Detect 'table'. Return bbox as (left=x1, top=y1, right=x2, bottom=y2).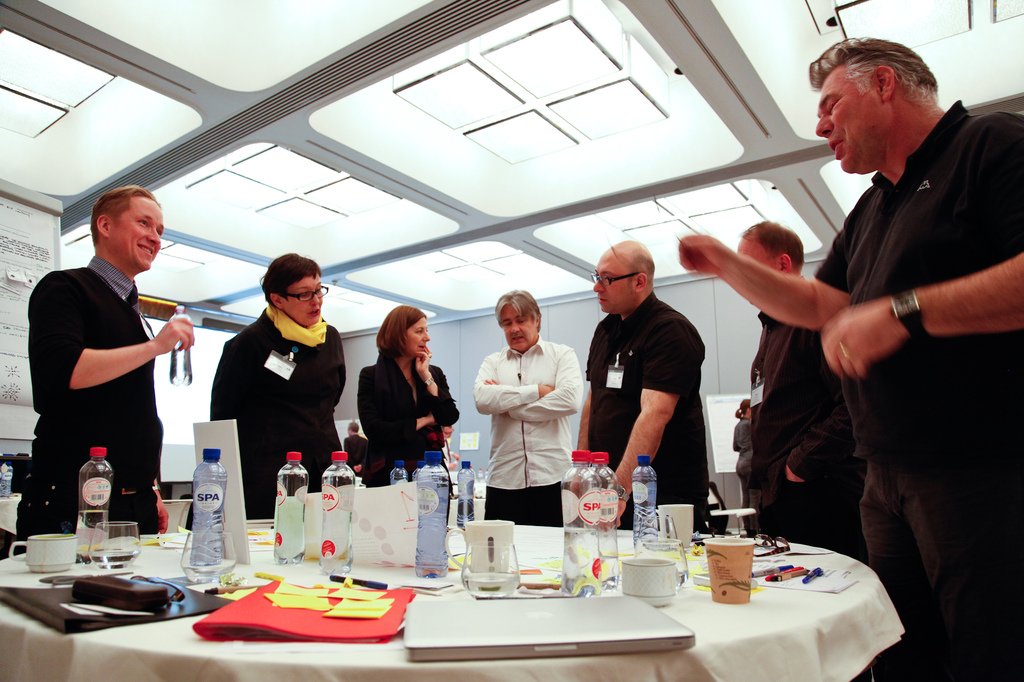
(left=38, top=521, right=921, bottom=679).
